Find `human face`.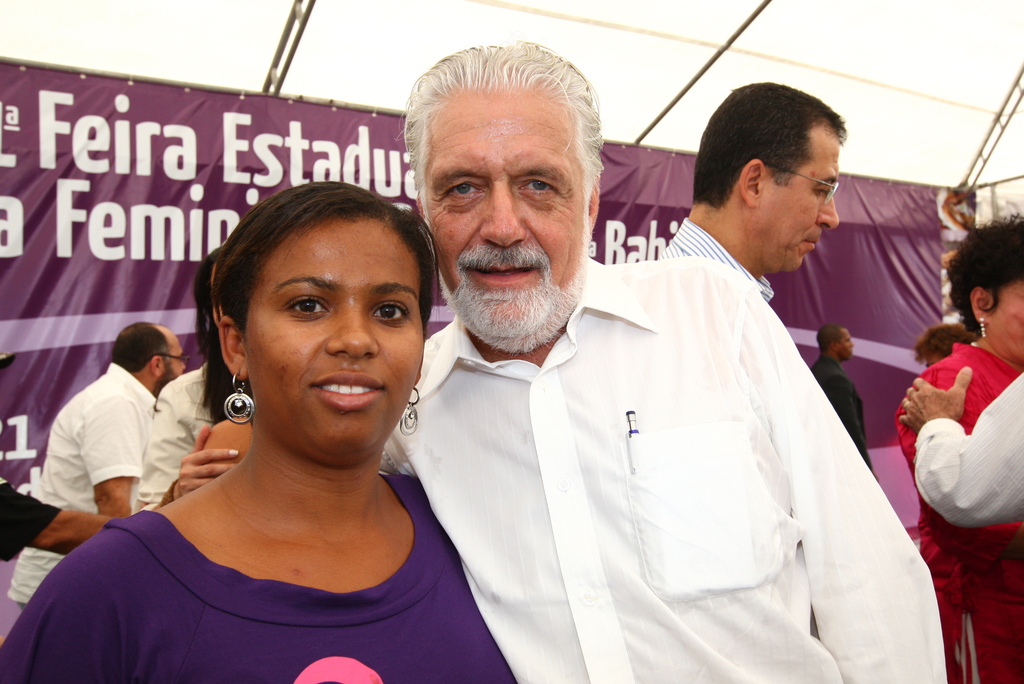
bbox(756, 122, 837, 273).
